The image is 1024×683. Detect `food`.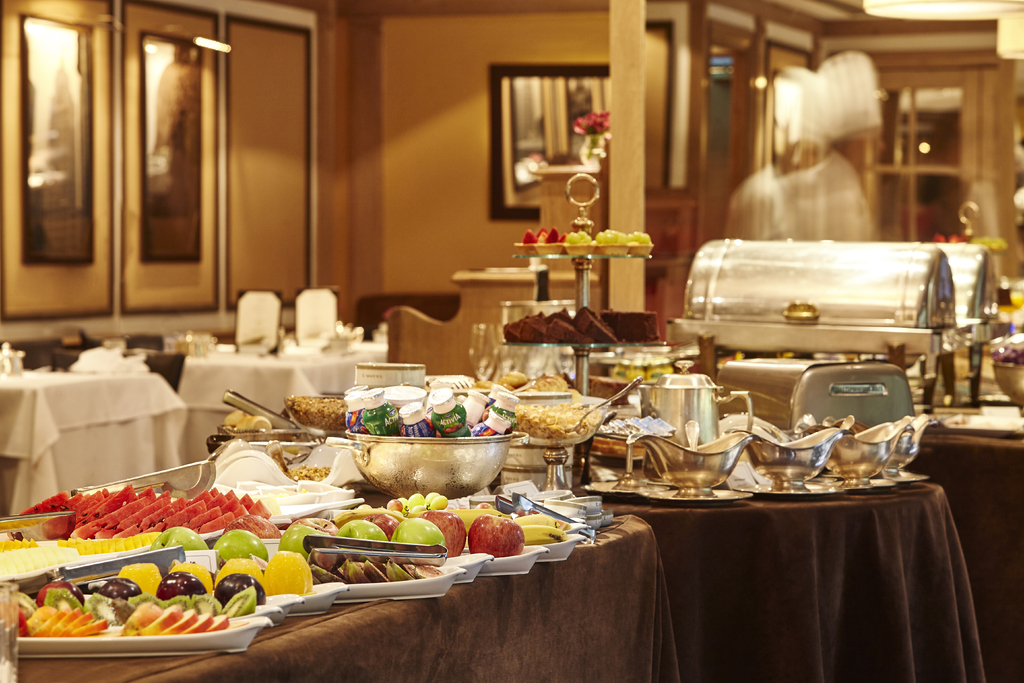
Detection: box=[0, 534, 42, 552].
